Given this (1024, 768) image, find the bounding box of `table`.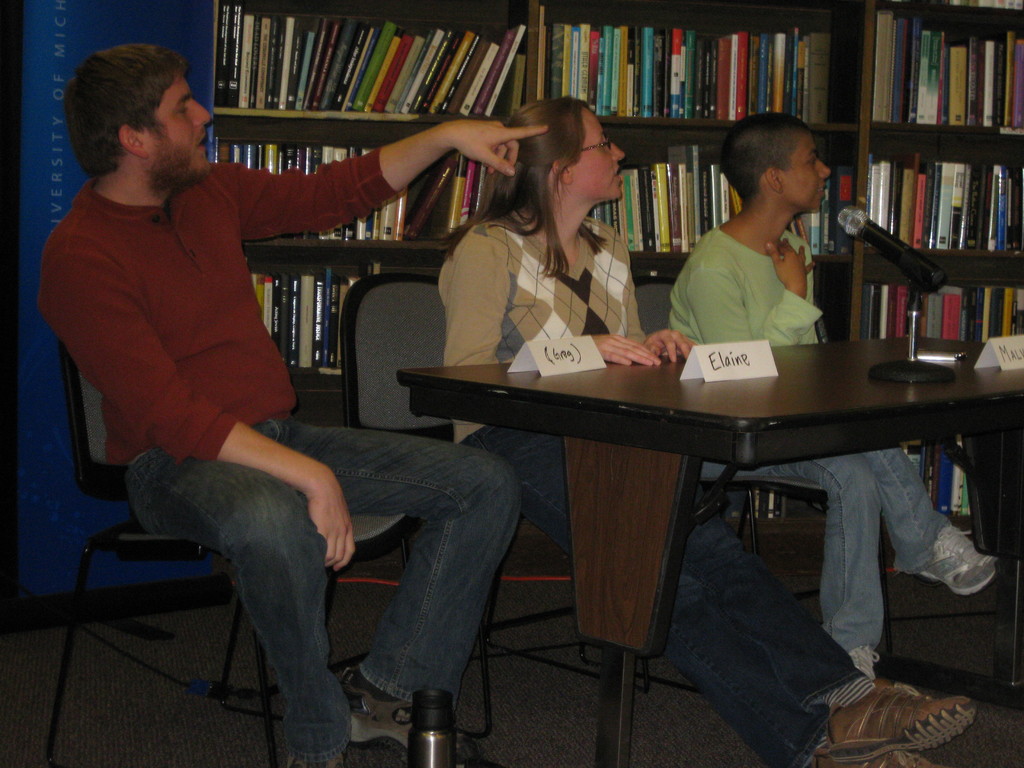
[left=423, top=326, right=1020, bottom=710].
